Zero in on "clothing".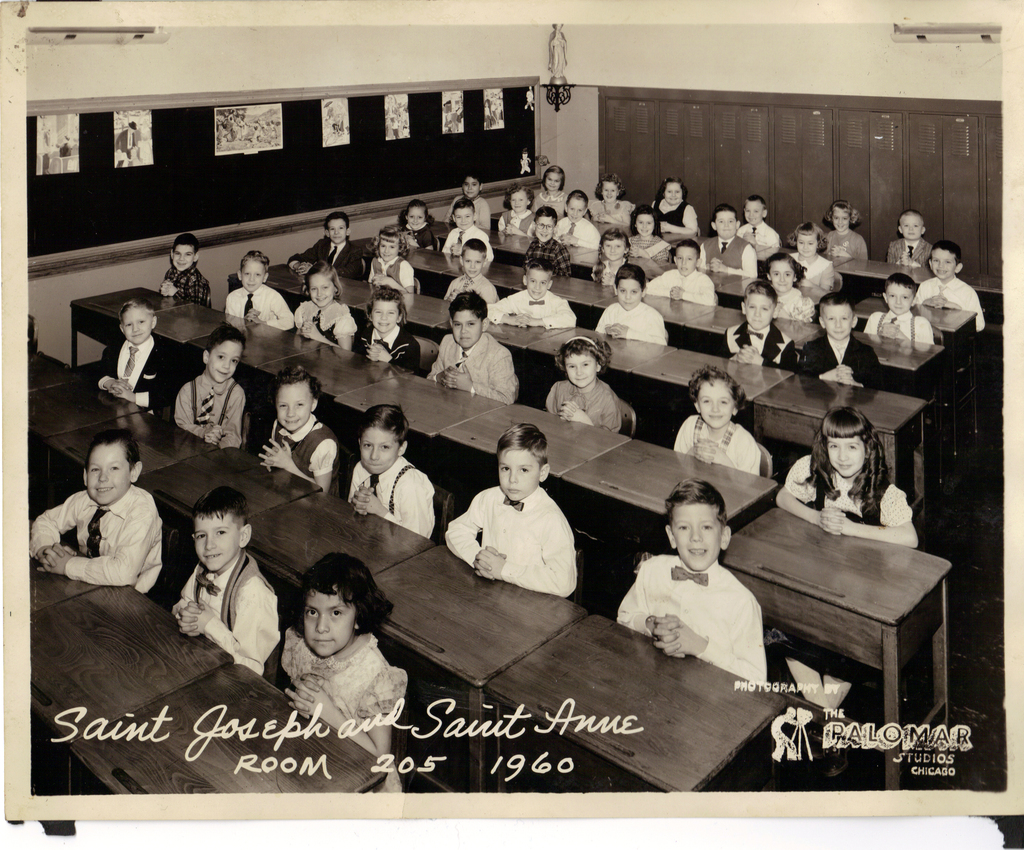
Zeroed in: [541, 377, 616, 434].
